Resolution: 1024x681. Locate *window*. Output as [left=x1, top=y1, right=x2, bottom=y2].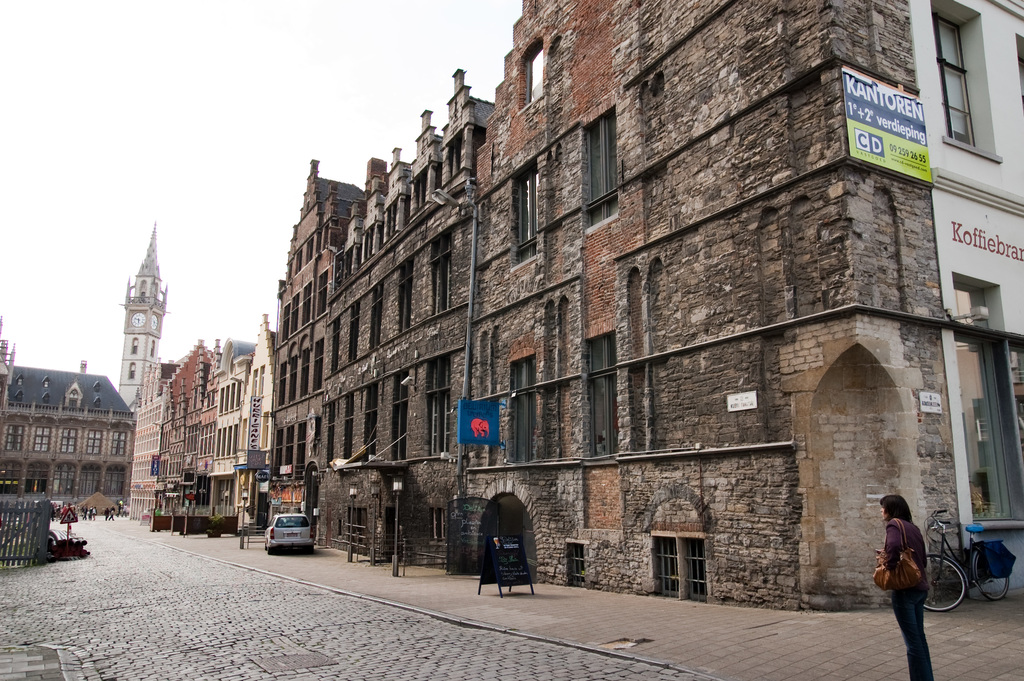
[left=938, top=12, right=1004, bottom=152].
